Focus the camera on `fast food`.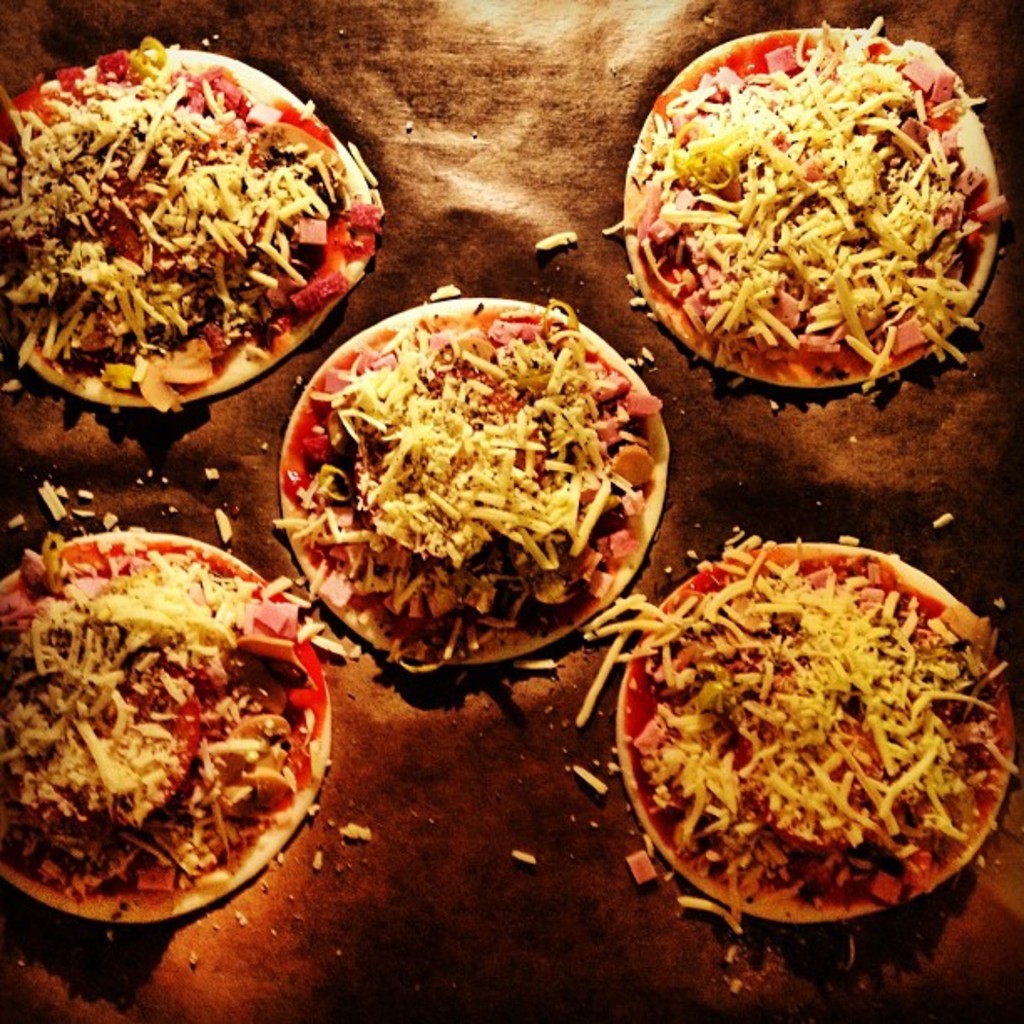
Focus region: BBox(276, 278, 679, 696).
